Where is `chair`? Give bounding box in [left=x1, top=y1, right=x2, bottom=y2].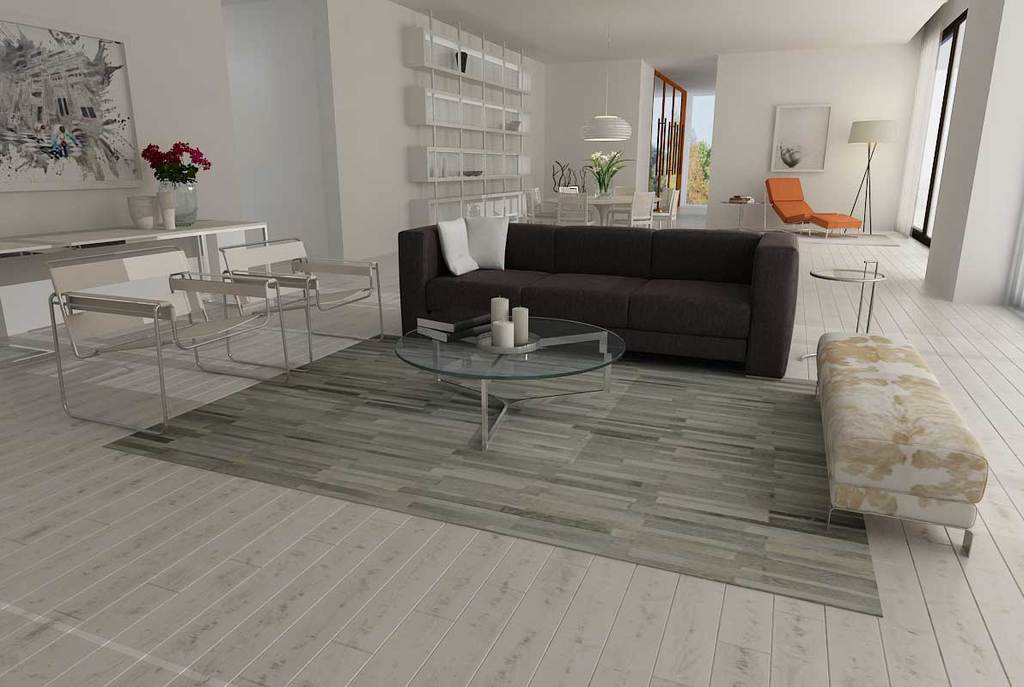
[left=558, top=185, right=584, bottom=194].
